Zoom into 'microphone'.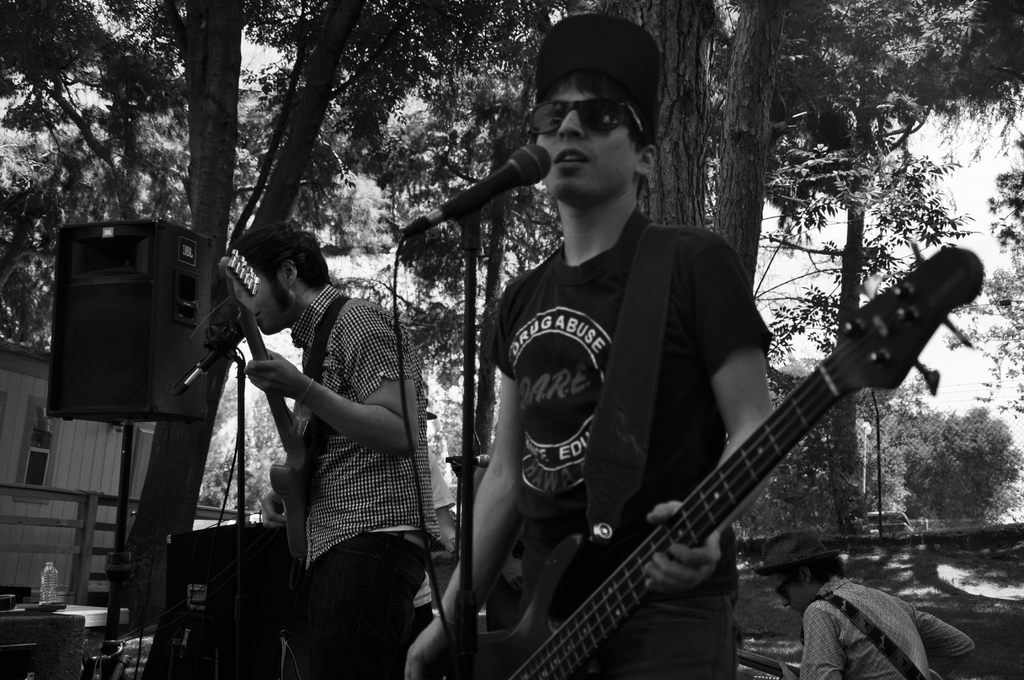
Zoom target: 175,316,245,394.
